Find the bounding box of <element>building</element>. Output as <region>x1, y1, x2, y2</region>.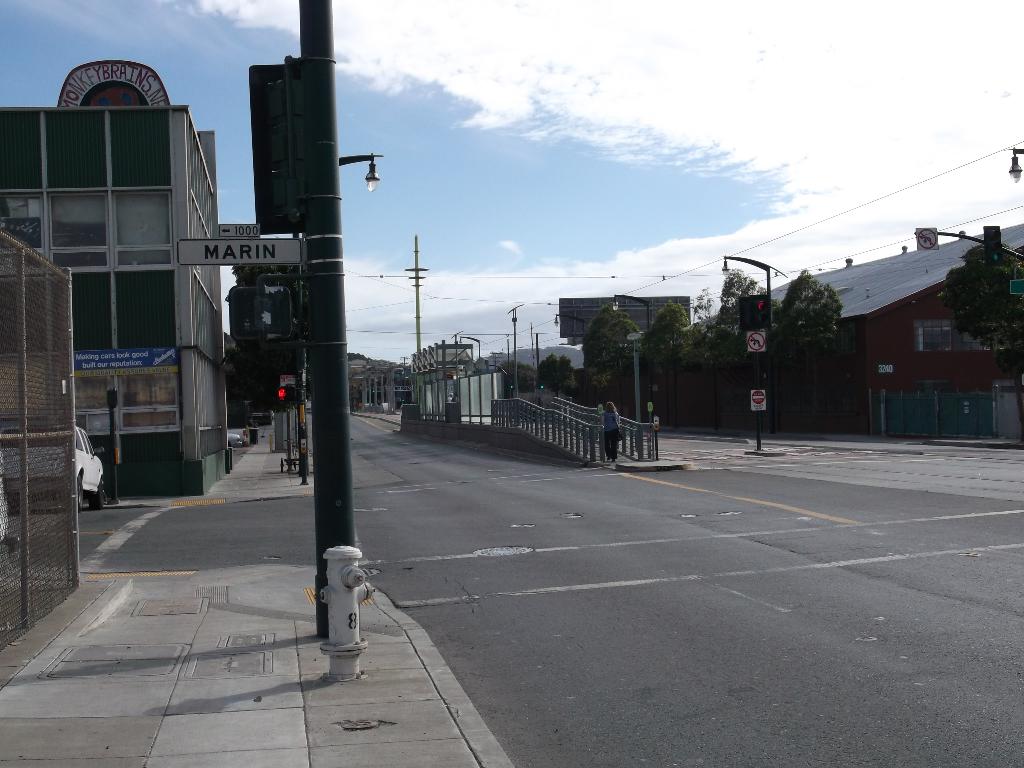
<region>362, 221, 1023, 437</region>.
